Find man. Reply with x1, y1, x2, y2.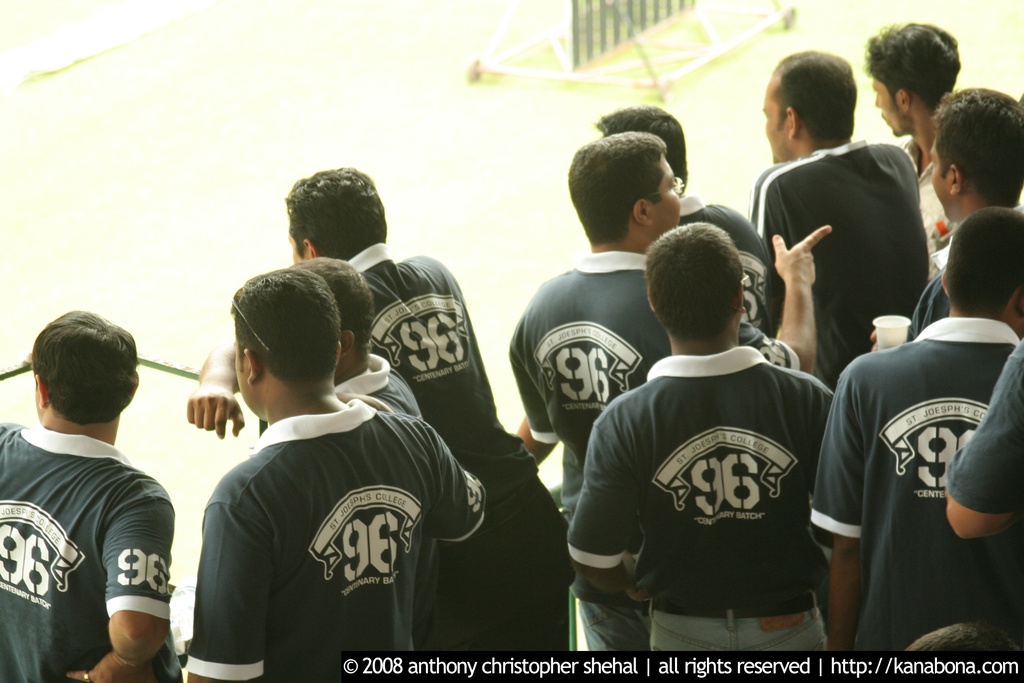
868, 86, 1023, 352.
